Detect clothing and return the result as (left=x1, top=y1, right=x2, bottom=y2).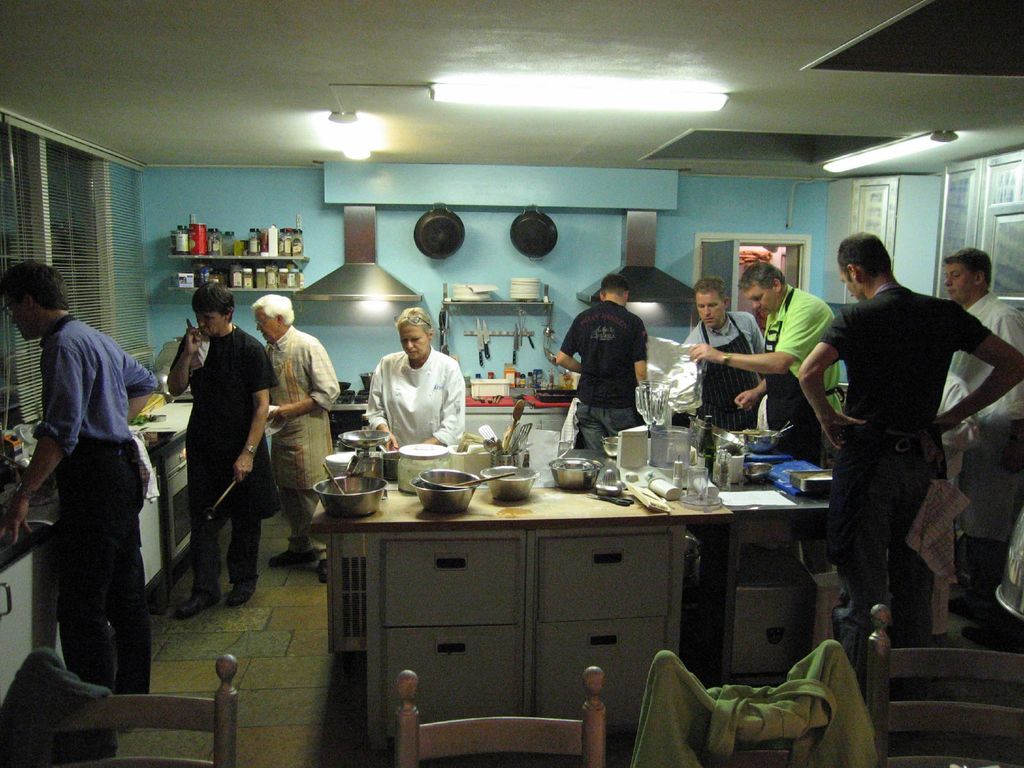
(left=749, top=284, right=841, bottom=467).
